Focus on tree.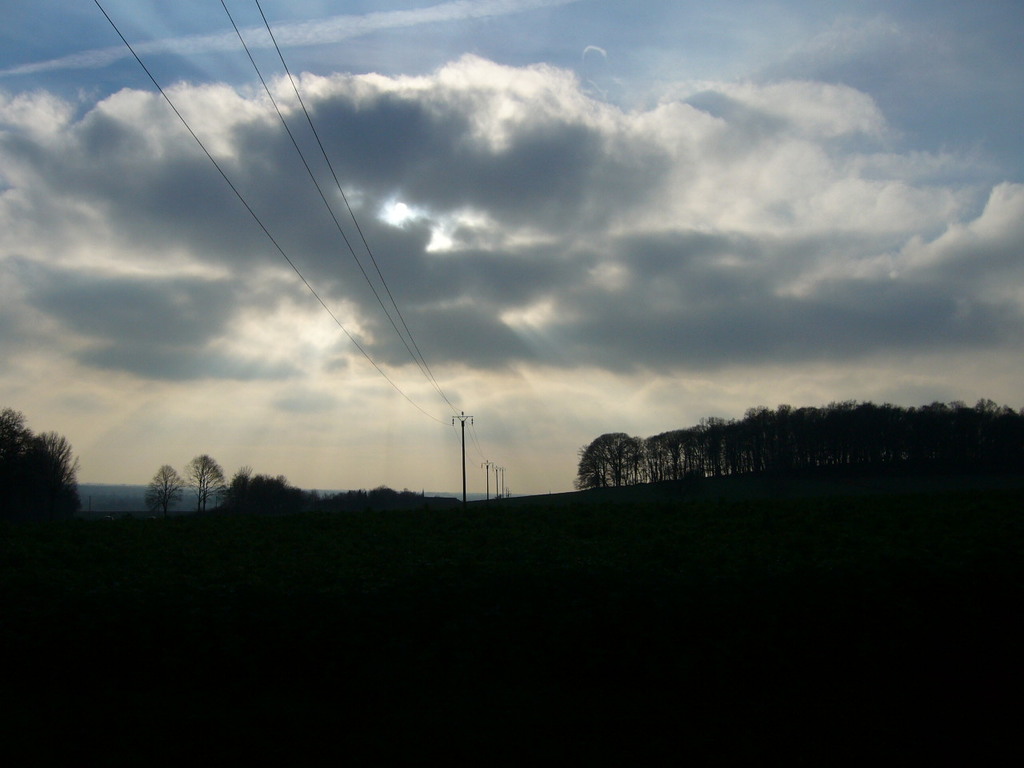
Focused at Rect(117, 452, 222, 522).
